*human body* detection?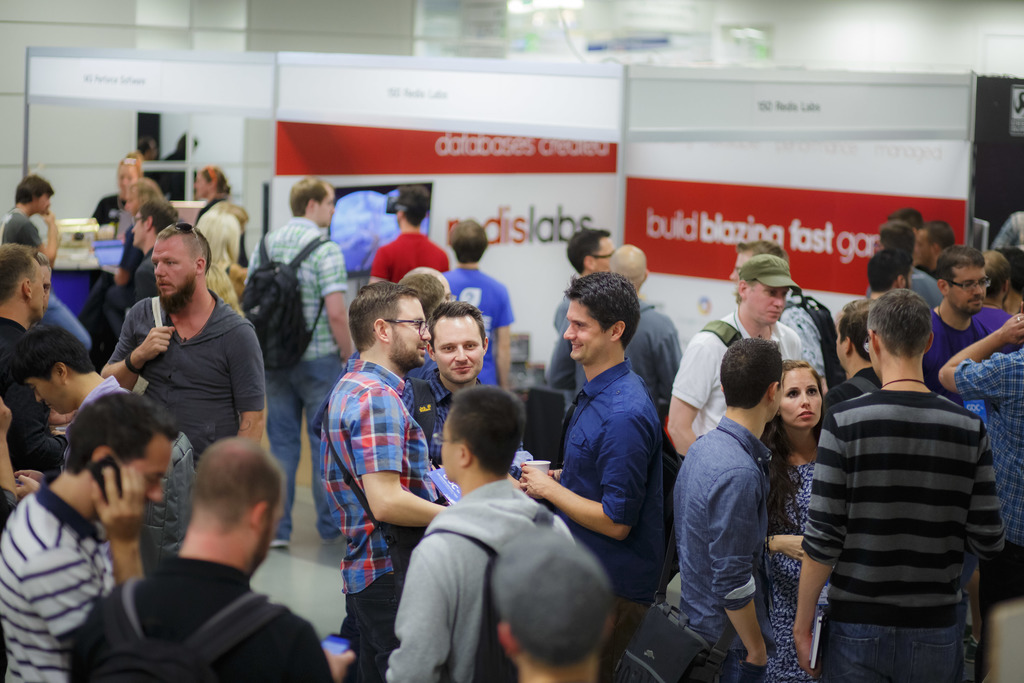
548/291/569/336
